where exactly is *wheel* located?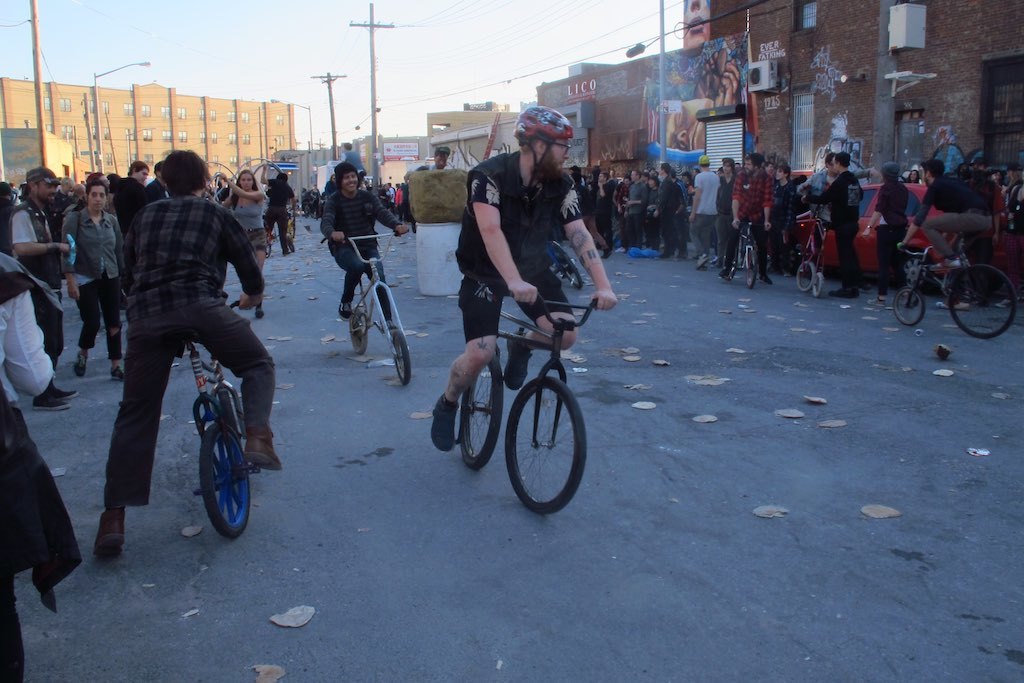
Its bounding box is [left=793, top=261, right=816, bottom=293].
